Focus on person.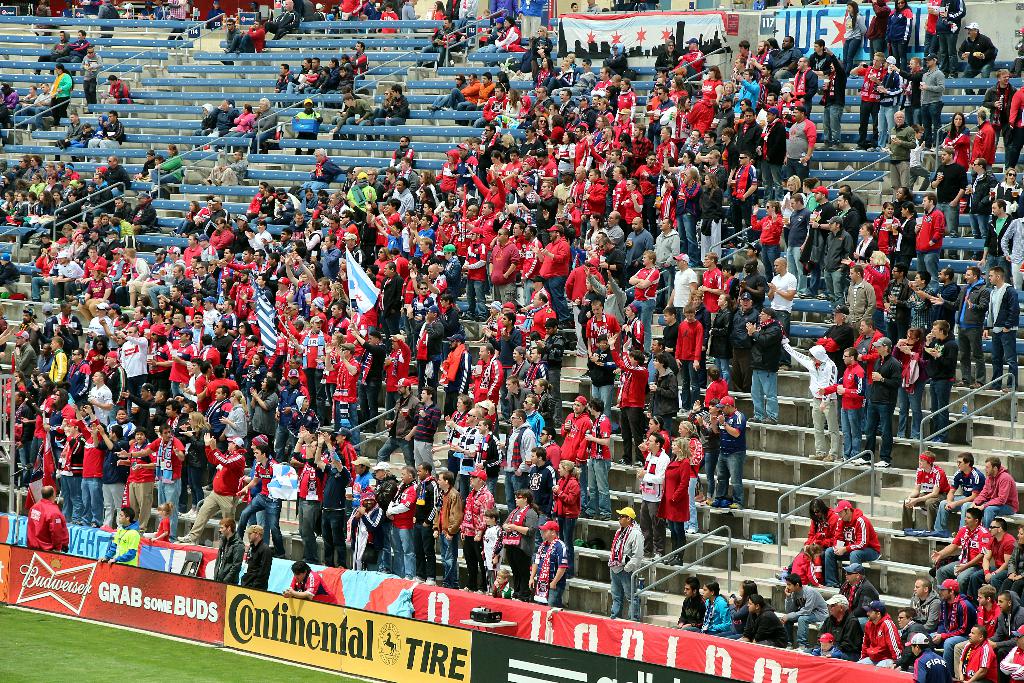
Focused at 243, 438, 273, 493.
